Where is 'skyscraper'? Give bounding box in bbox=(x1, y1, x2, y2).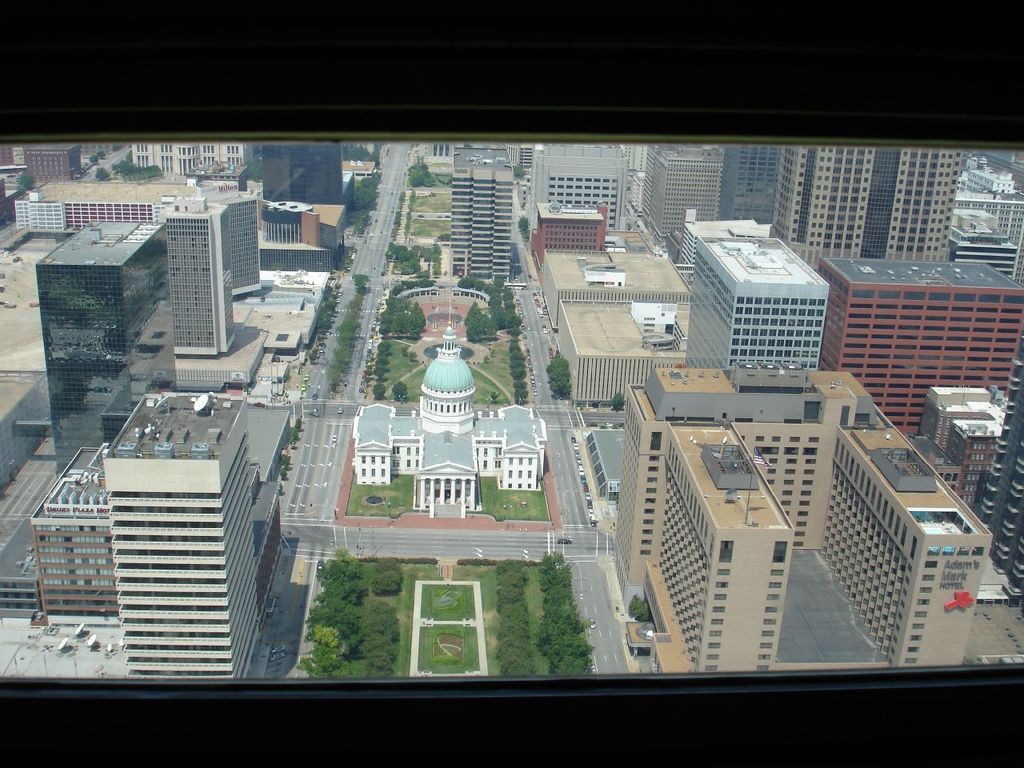
bbox=(636, 140, 723, 272).
